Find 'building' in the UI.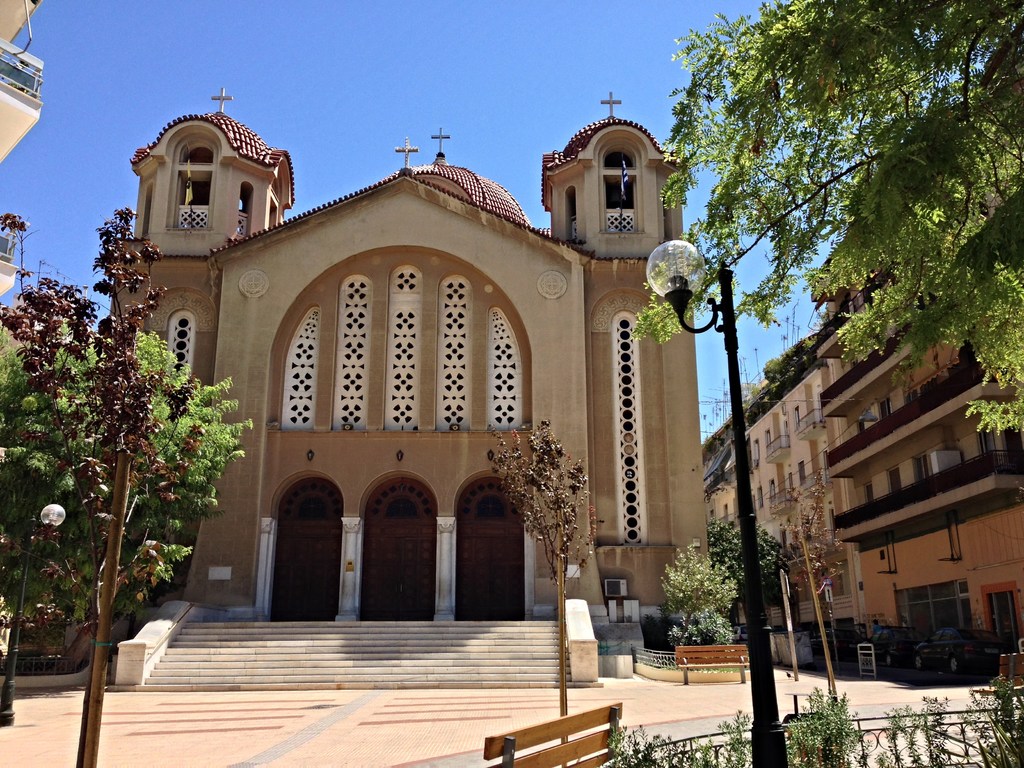
UI element at 0/0/44/297.
